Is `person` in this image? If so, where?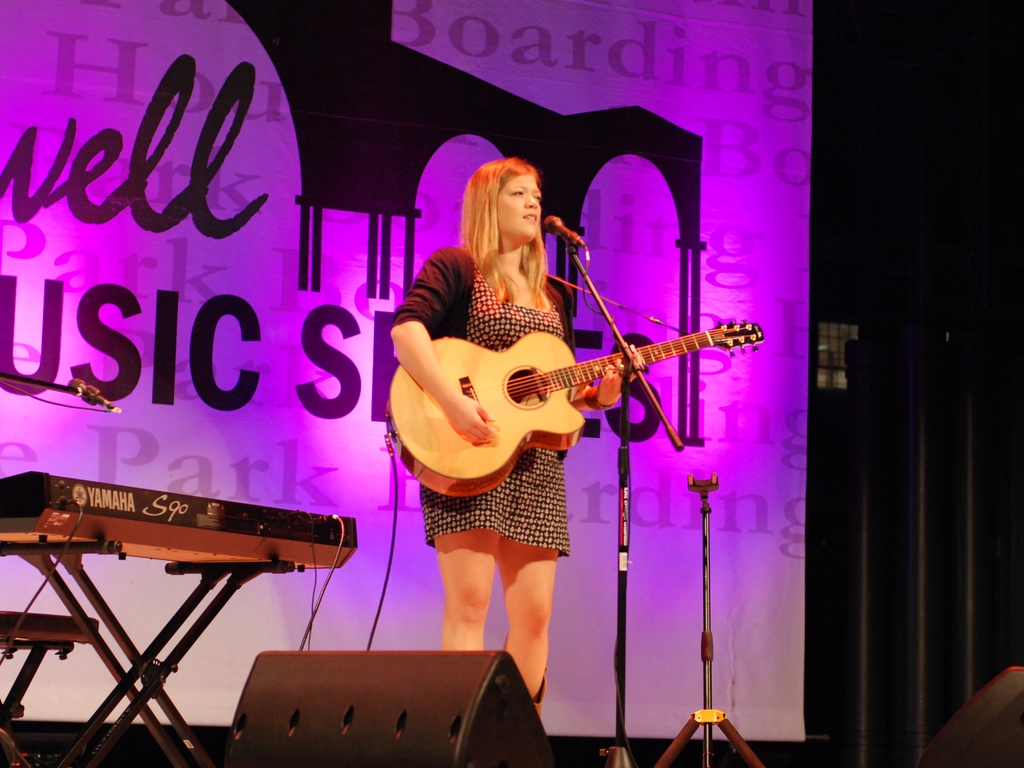
Yes, at select_region(382, 155, 639, 729).
